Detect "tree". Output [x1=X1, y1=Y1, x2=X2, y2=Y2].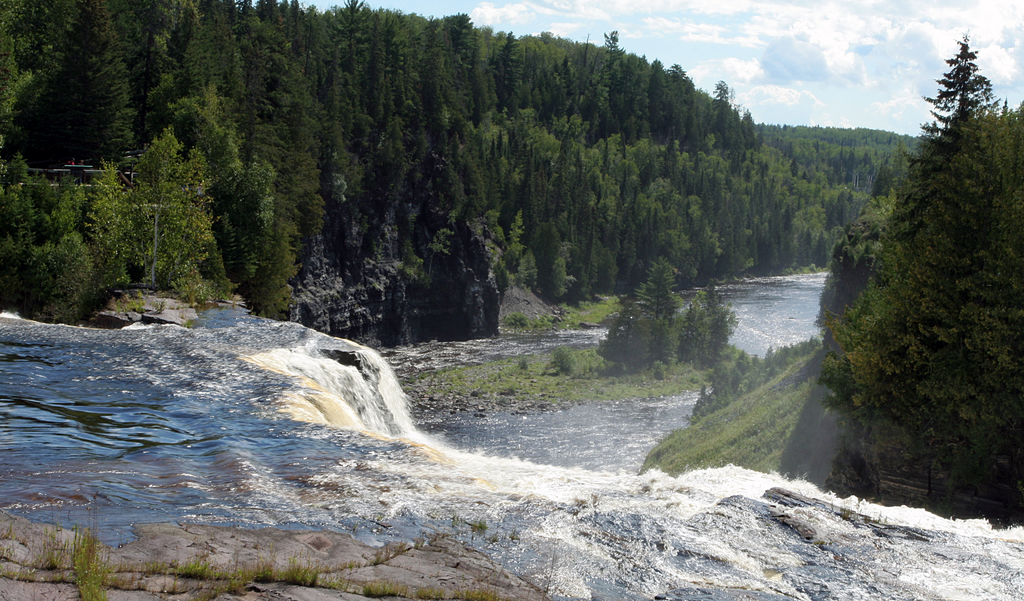
[x1=227, y1=4, x2=293, y2=138].
